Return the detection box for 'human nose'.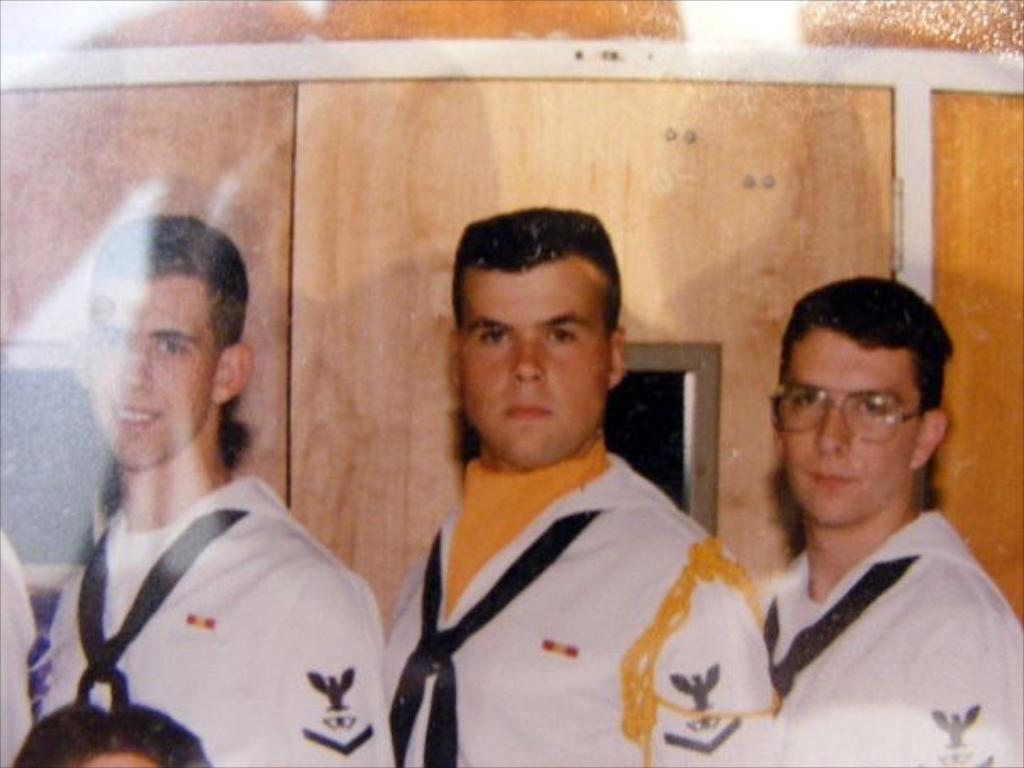
box=[817, 412, 848, 449].
